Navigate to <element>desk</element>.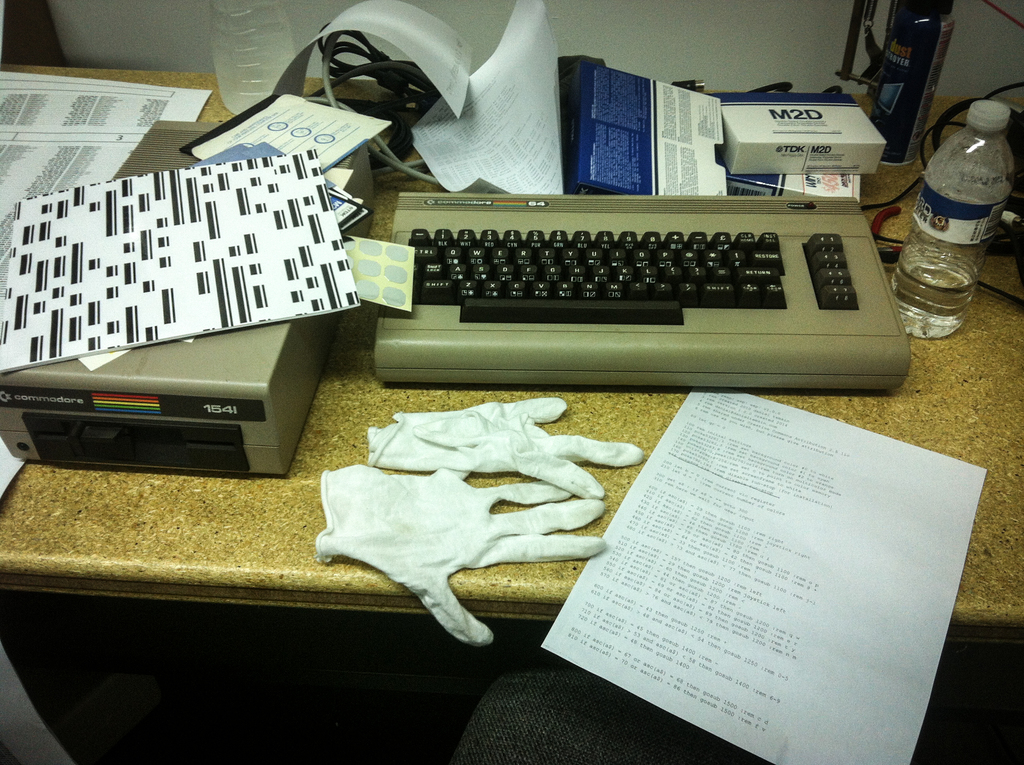
Navigation target: l=0, t=93, r=1023, b=764.
